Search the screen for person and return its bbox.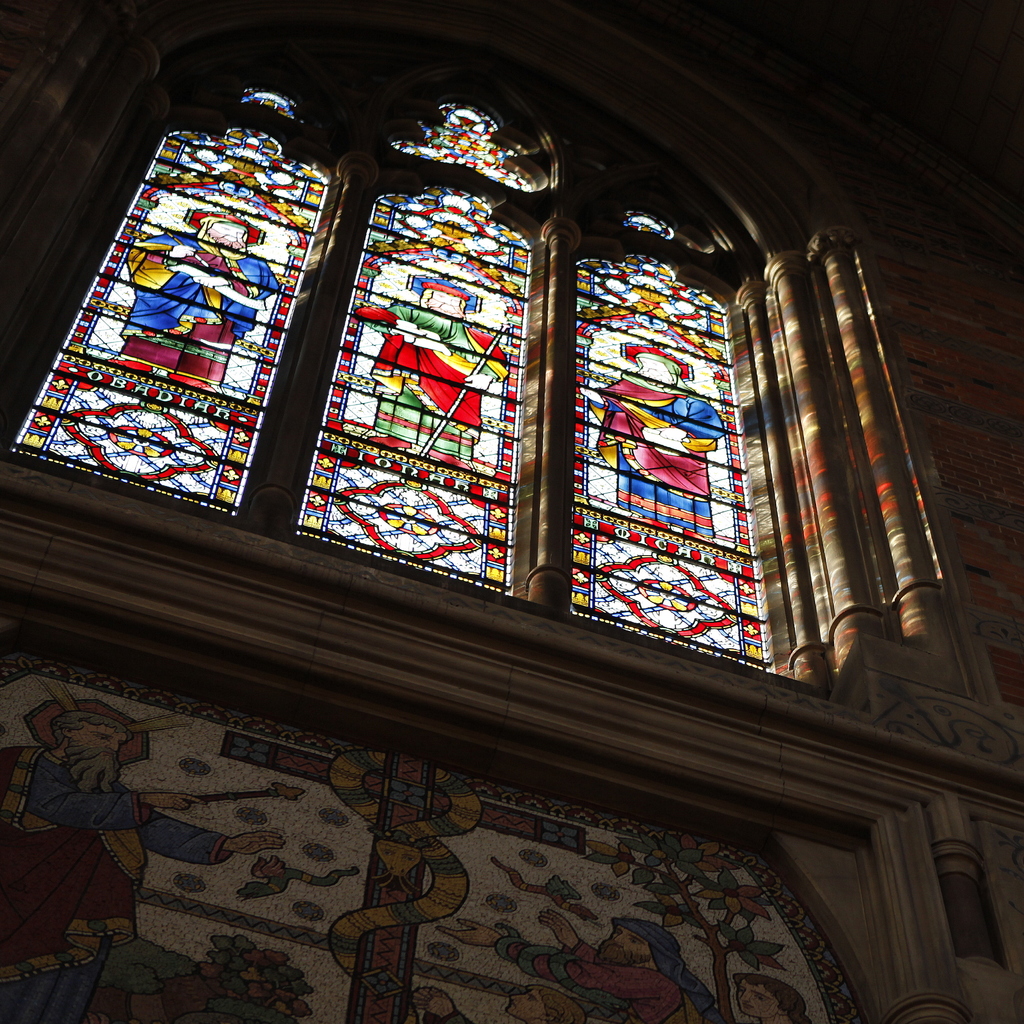
Found: [left=0, top=706, right=292, bottom=1023].
